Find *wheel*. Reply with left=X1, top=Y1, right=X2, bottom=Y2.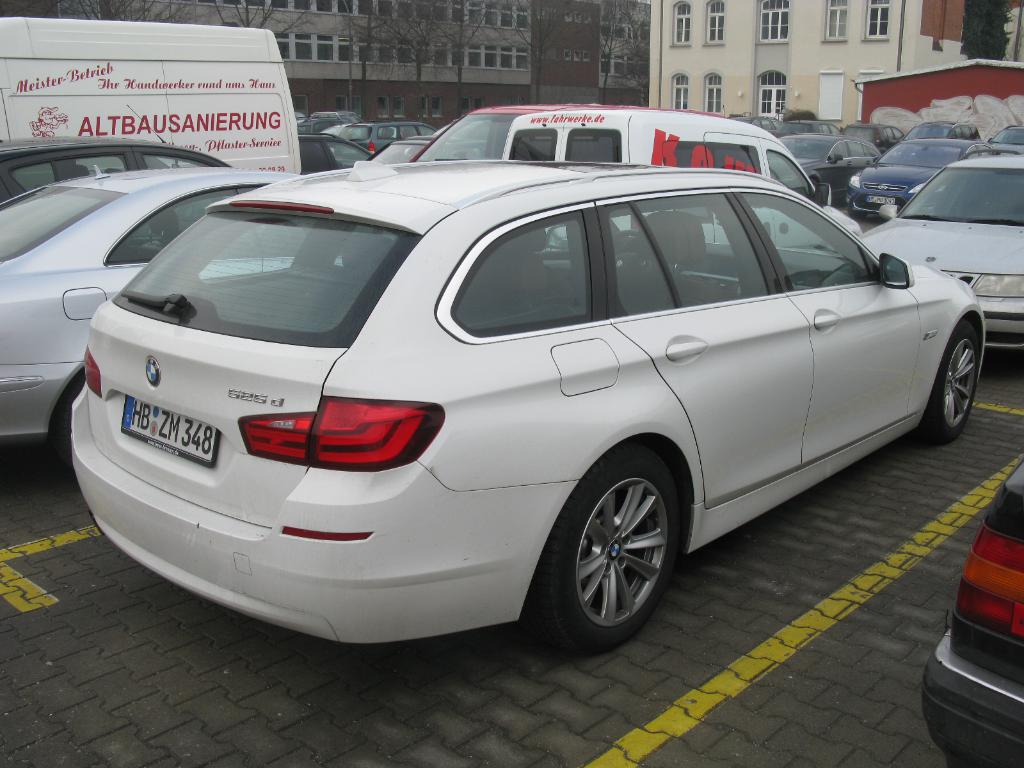
left=913, top=320, right=979, bottom=446.
